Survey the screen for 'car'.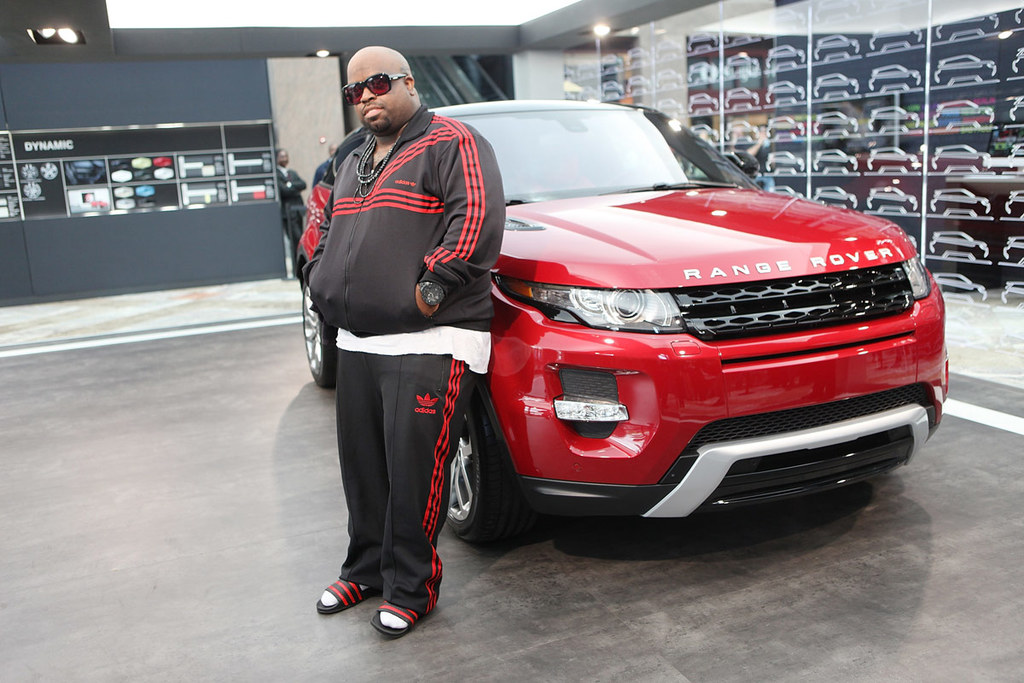
Survey found: <bbox>875, 0, 922, 5</bbox>.
